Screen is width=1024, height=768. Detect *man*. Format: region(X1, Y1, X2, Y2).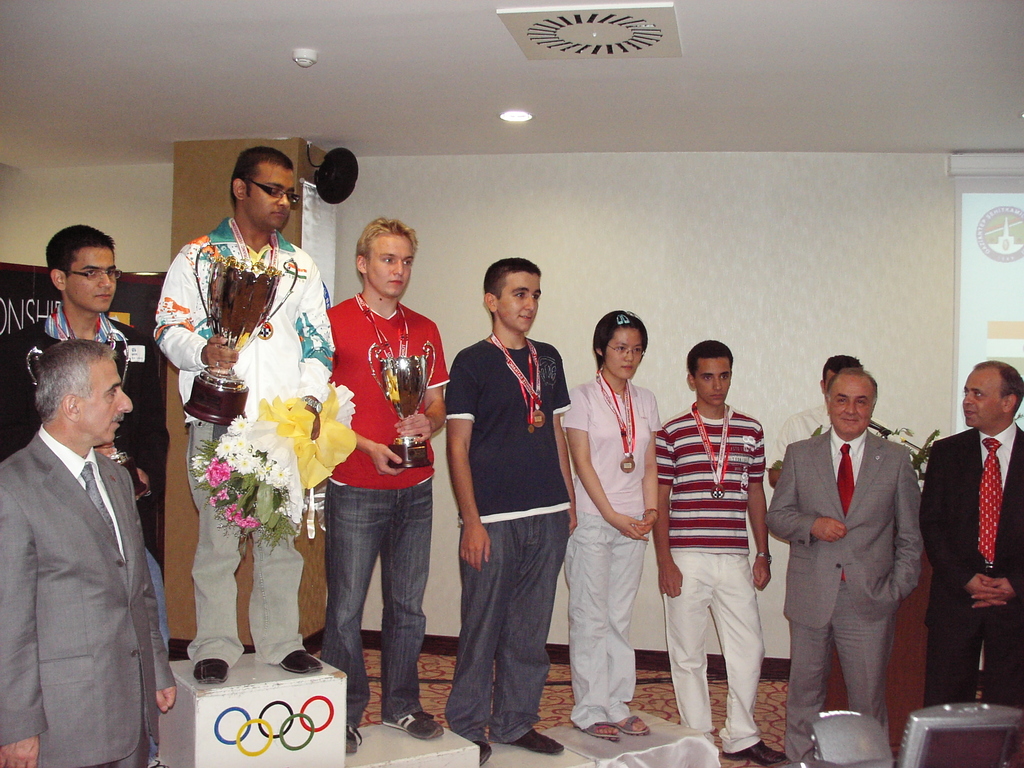
region(767, 361, 921, 764).
